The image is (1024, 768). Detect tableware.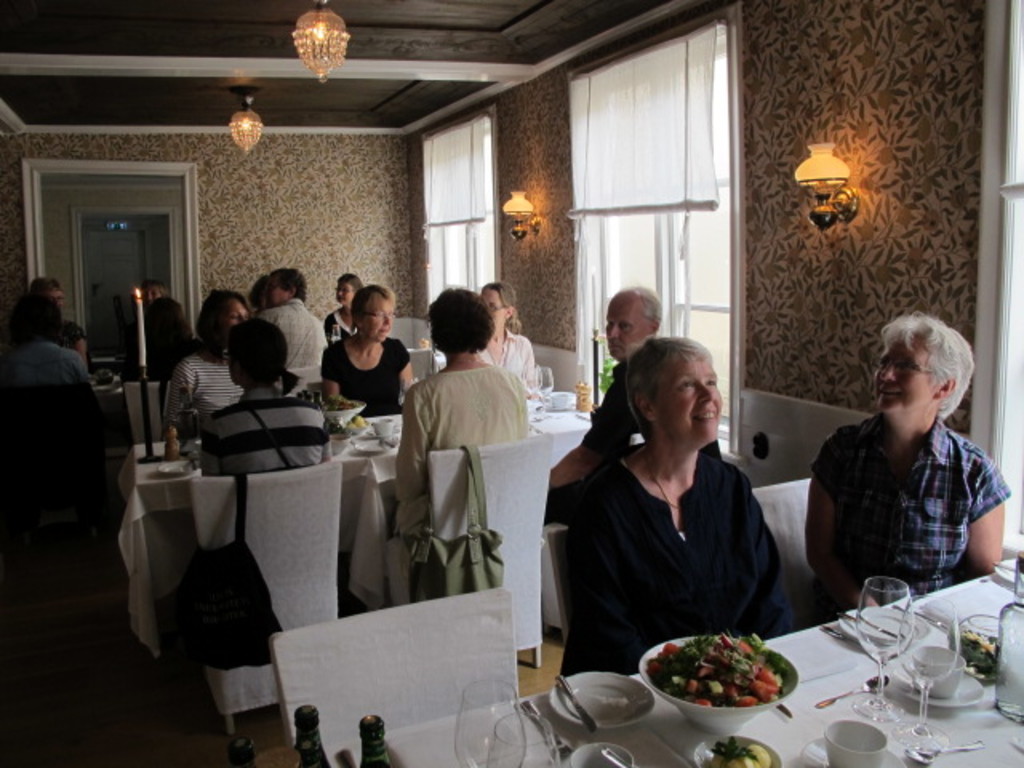
Detection: [893,592,965,747].
